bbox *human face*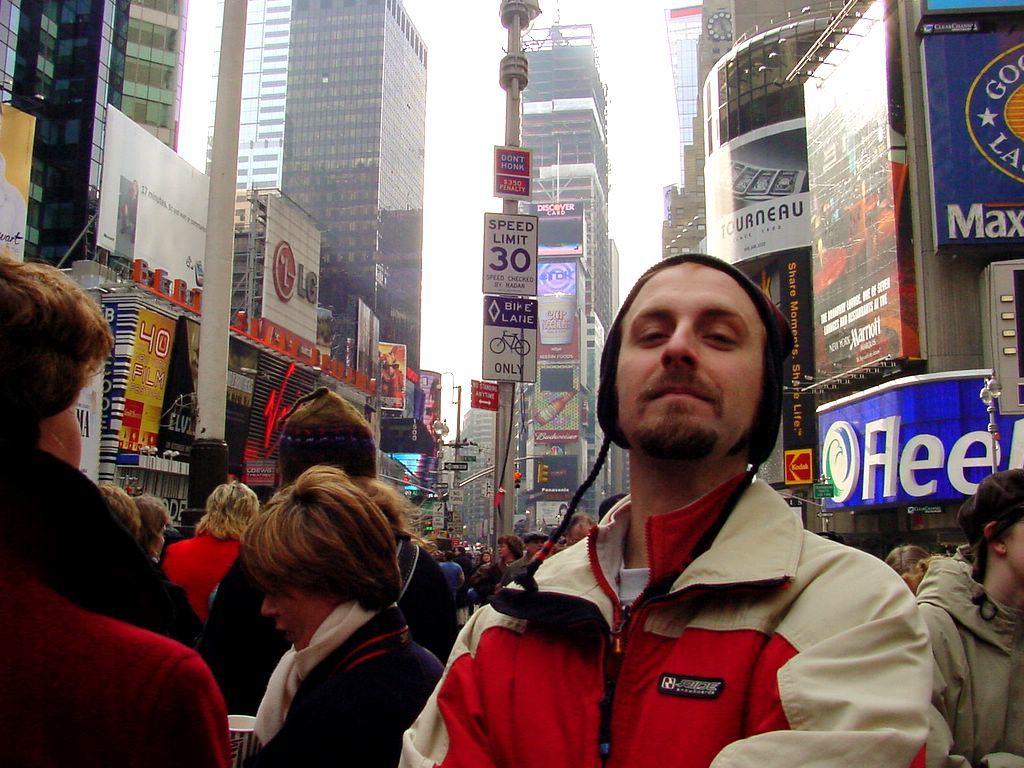
(498, 545, 513, 559)
